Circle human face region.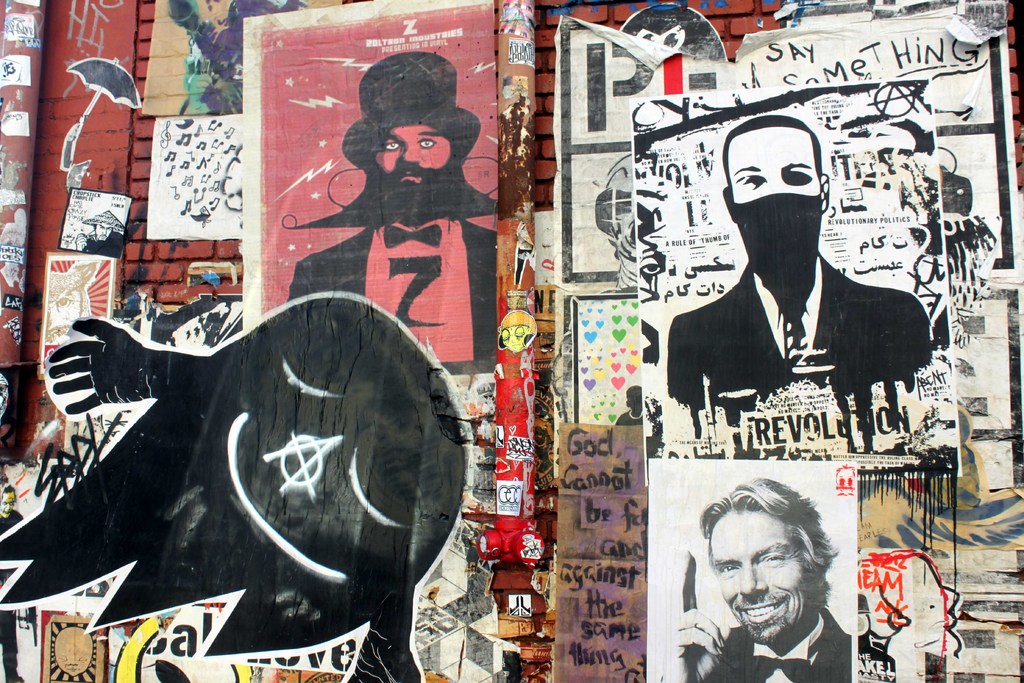
Region: {"left": 710, "top": 504, "right": 806, "bottom": 644}.
